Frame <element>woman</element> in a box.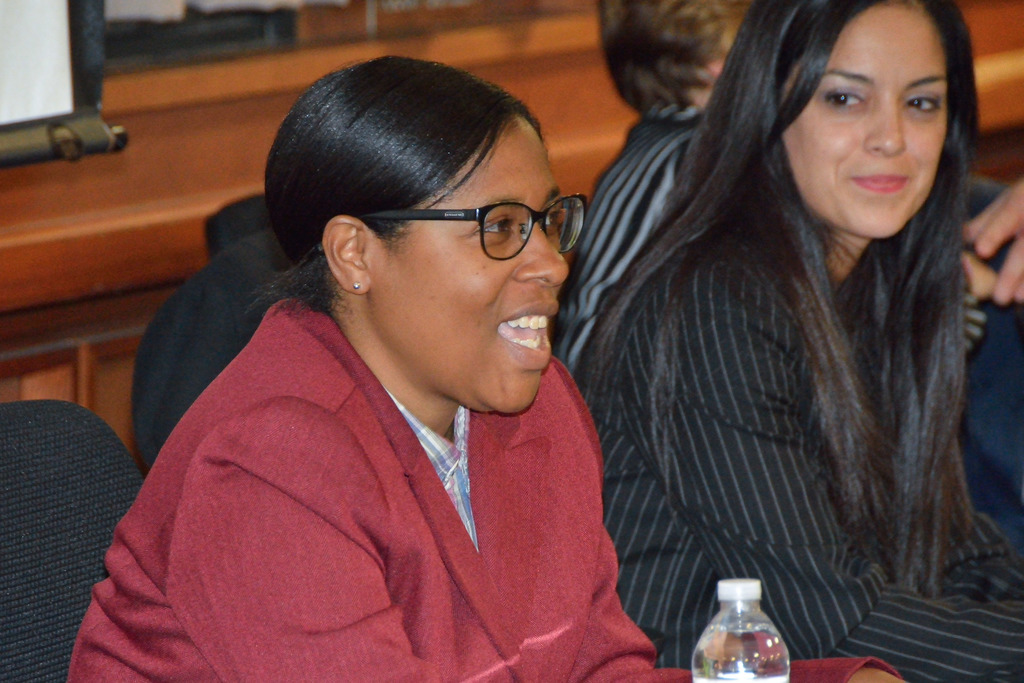
l=58, t=46, r=907, b=682.
